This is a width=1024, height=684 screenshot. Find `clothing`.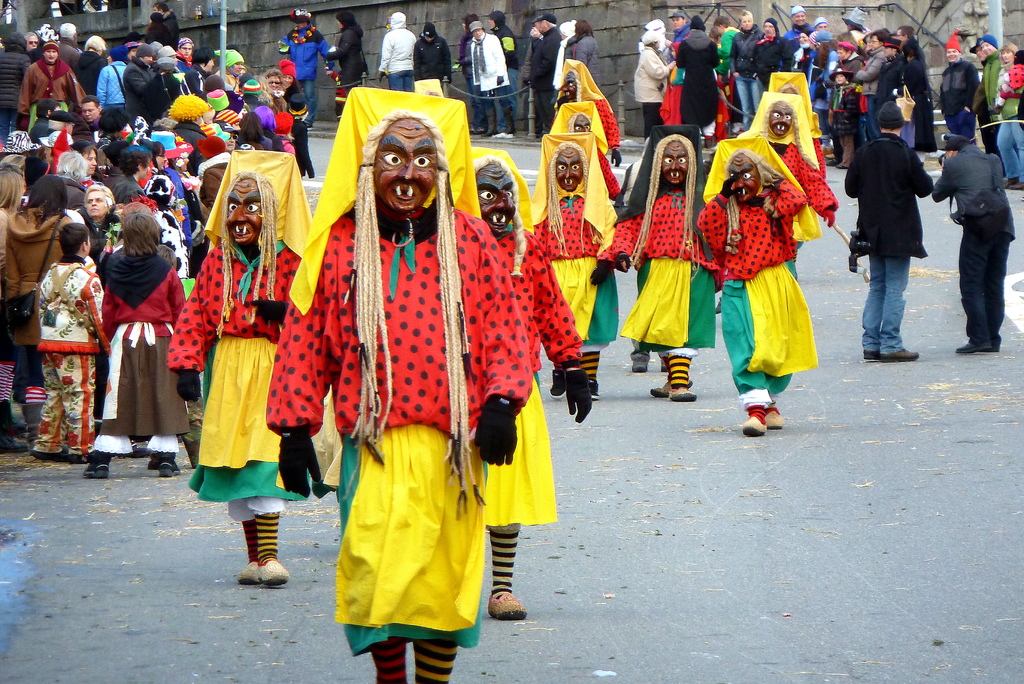
Bounding box: [767, 72, 828, 179].
